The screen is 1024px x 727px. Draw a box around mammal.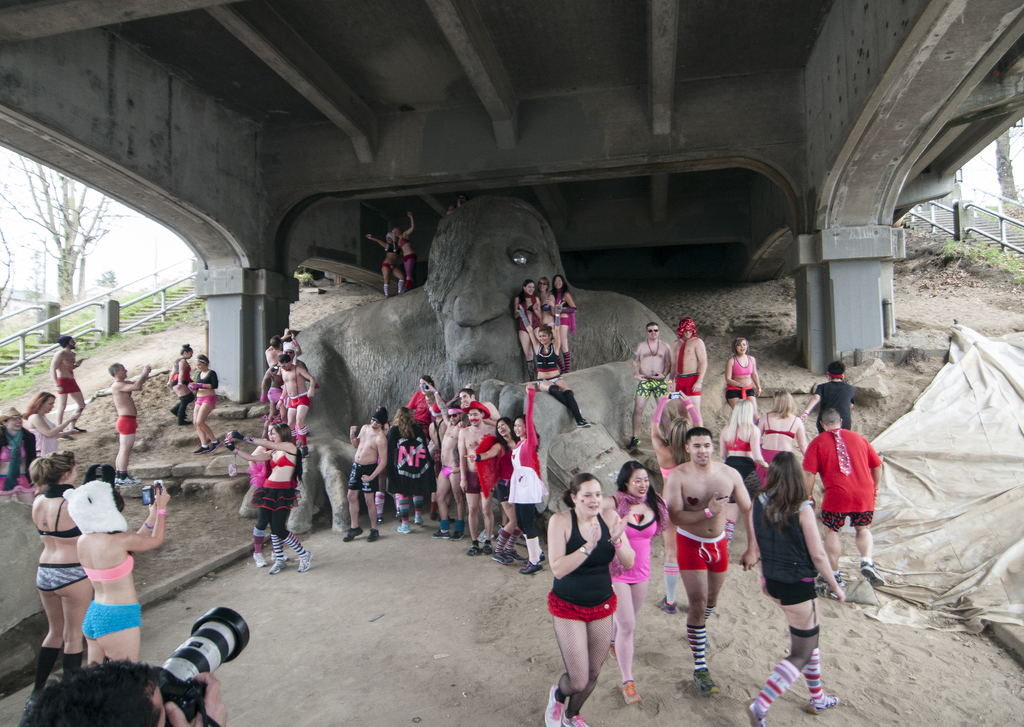
bbox=[602, 458, 663, 707].
